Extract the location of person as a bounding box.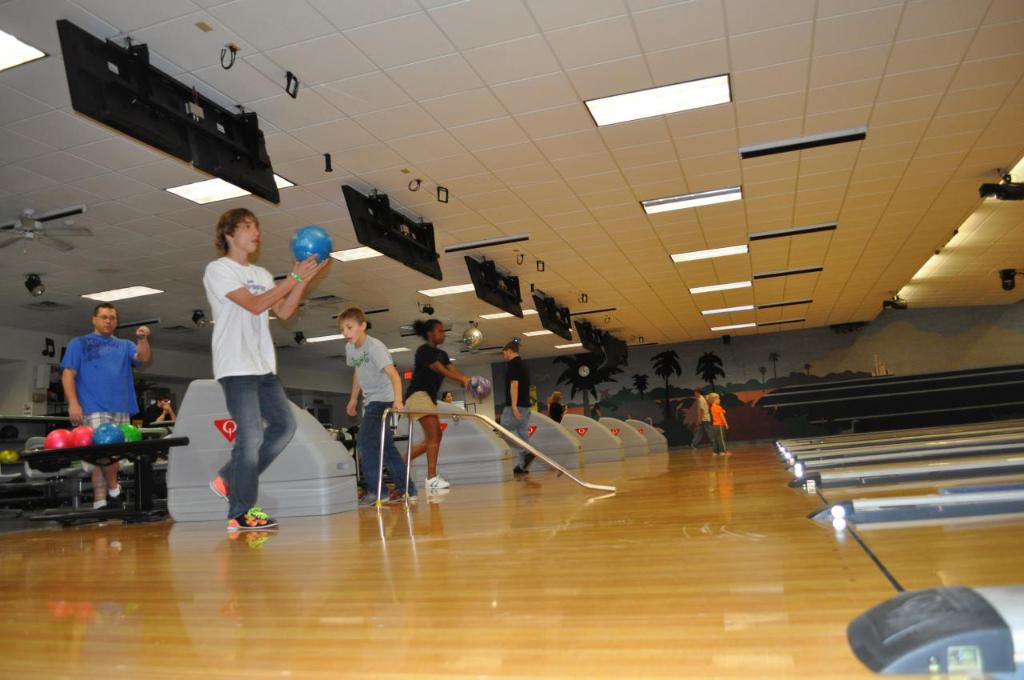
Rect(702, 388, 733, 463).
